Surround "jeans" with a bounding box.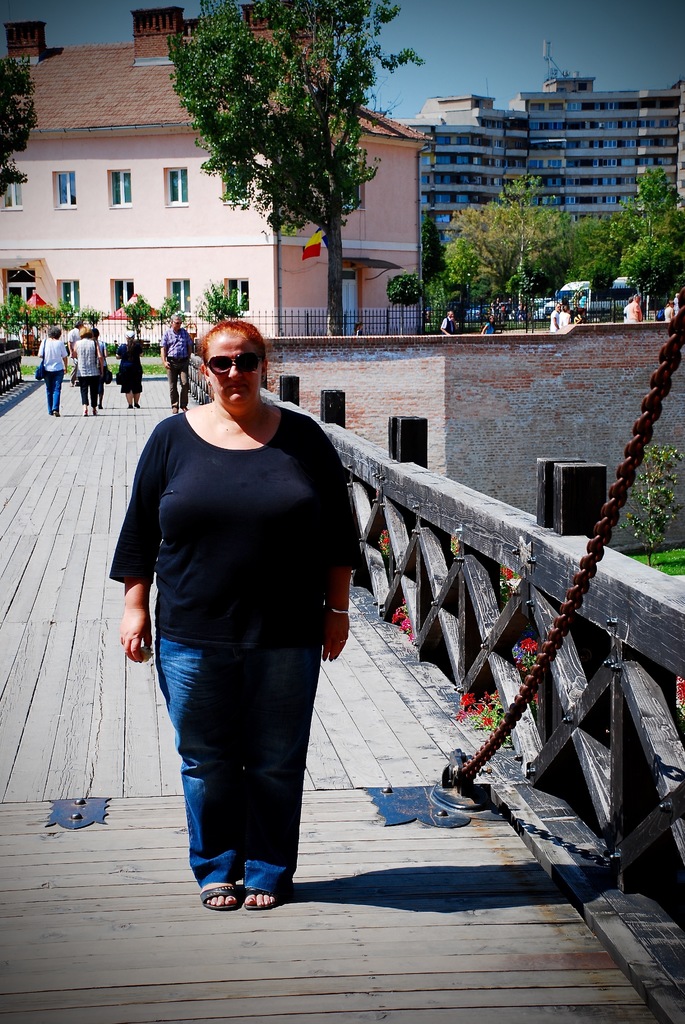
[139,605,302,881].
